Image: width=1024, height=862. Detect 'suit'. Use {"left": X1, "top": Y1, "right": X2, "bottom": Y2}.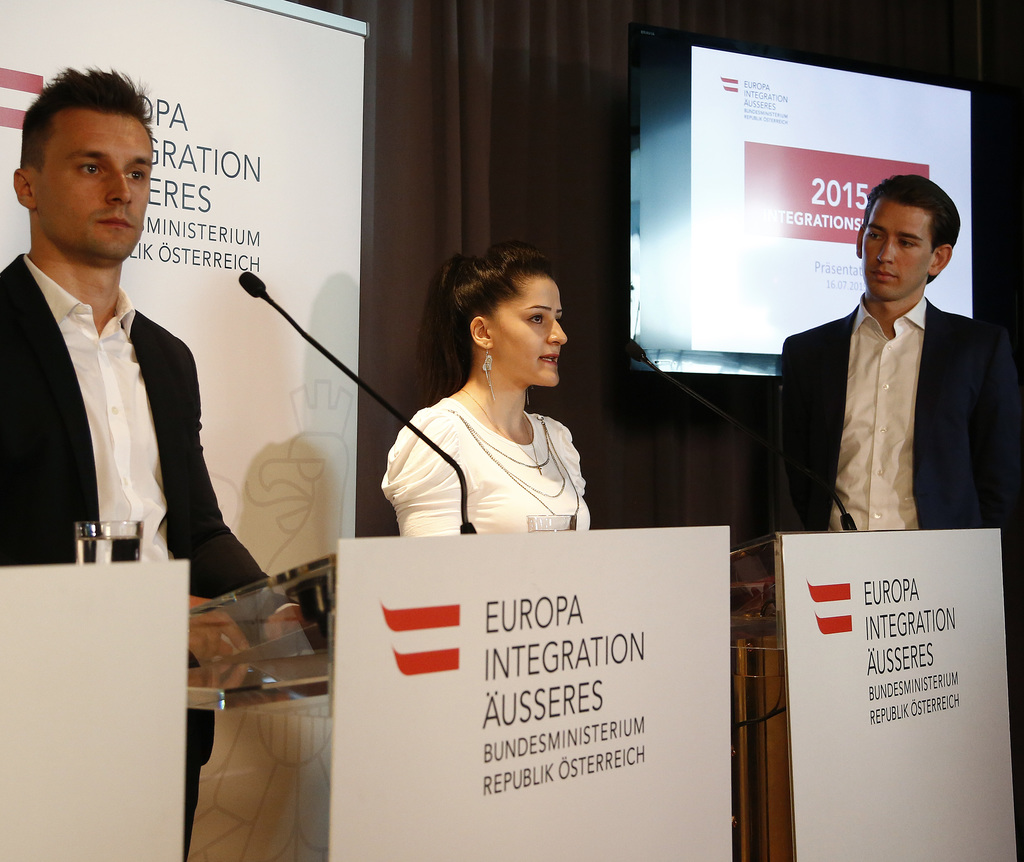
{"left": 0, "top": 253, "right": 296, "bottom": 861}.
